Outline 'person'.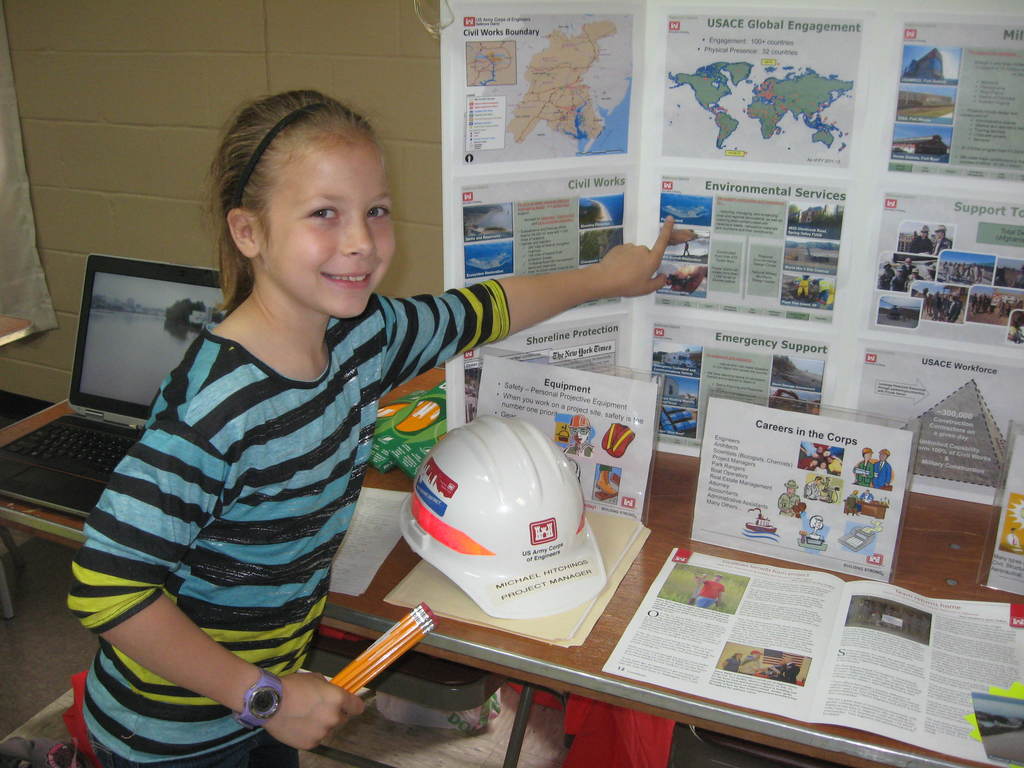
Outline: [left=65, top=87, right=674, bottom=767].
